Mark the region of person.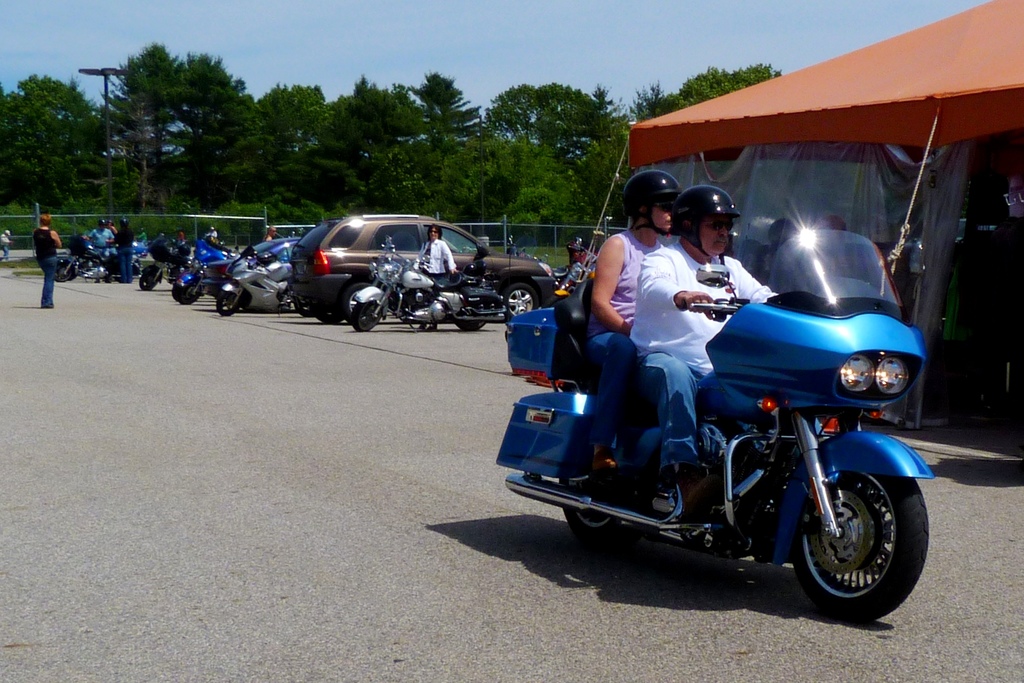
Region: locate(16, 202, 68, 298).
